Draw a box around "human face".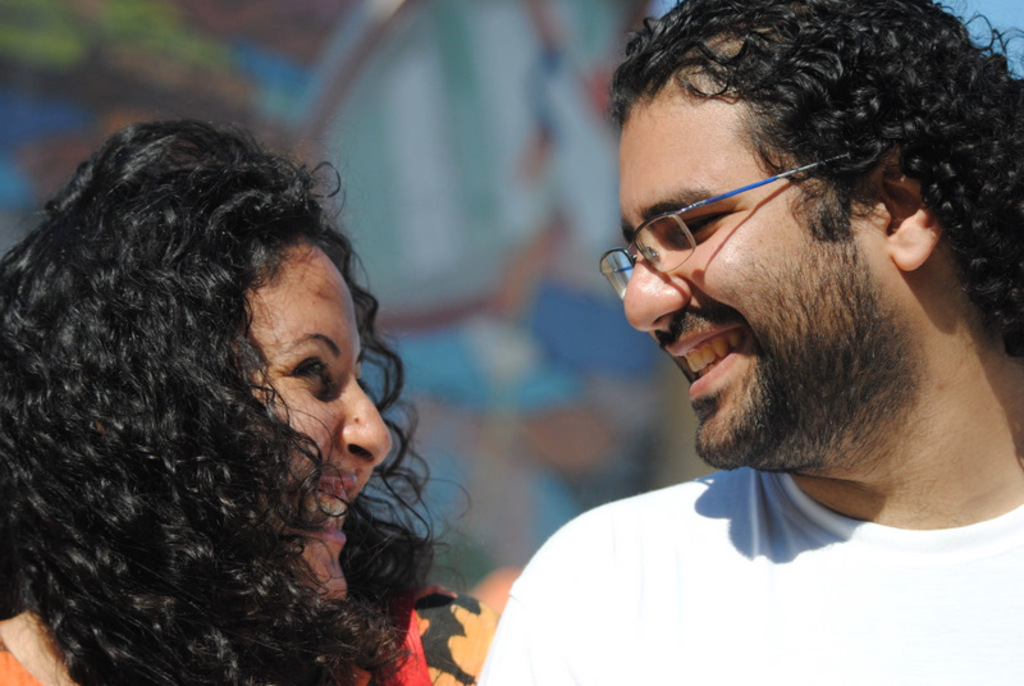
select_region(626, 86, 878, 467).
